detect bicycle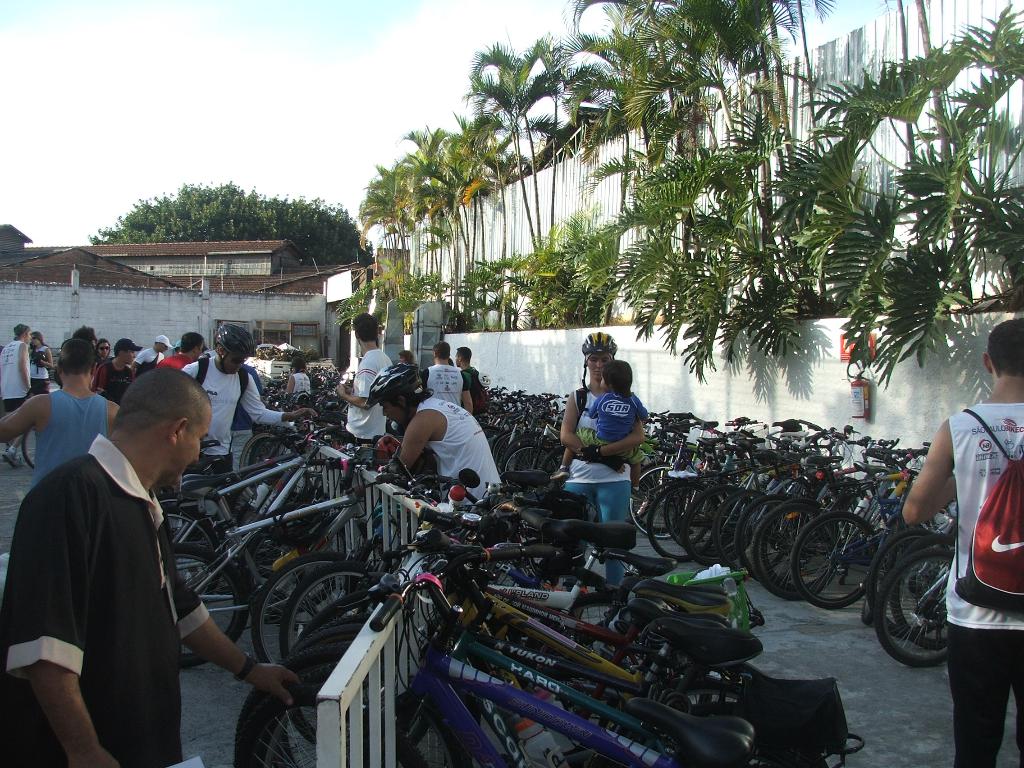
747 445 891 585
